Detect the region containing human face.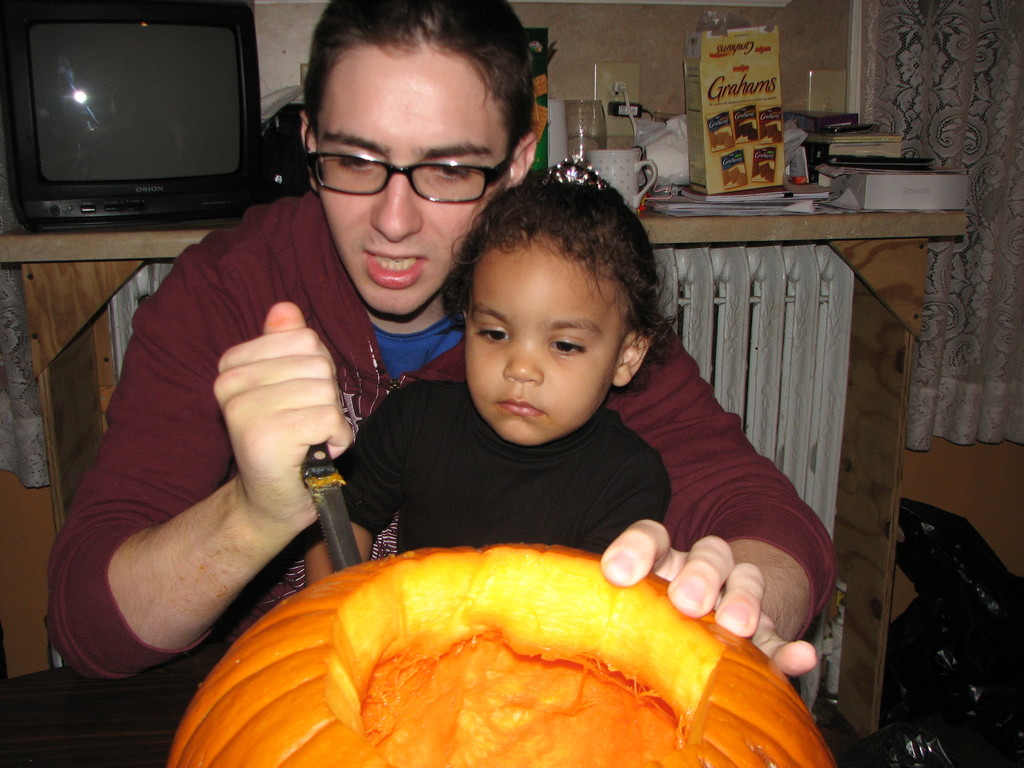
[left=307, top=44, right=514, bottom=315].
